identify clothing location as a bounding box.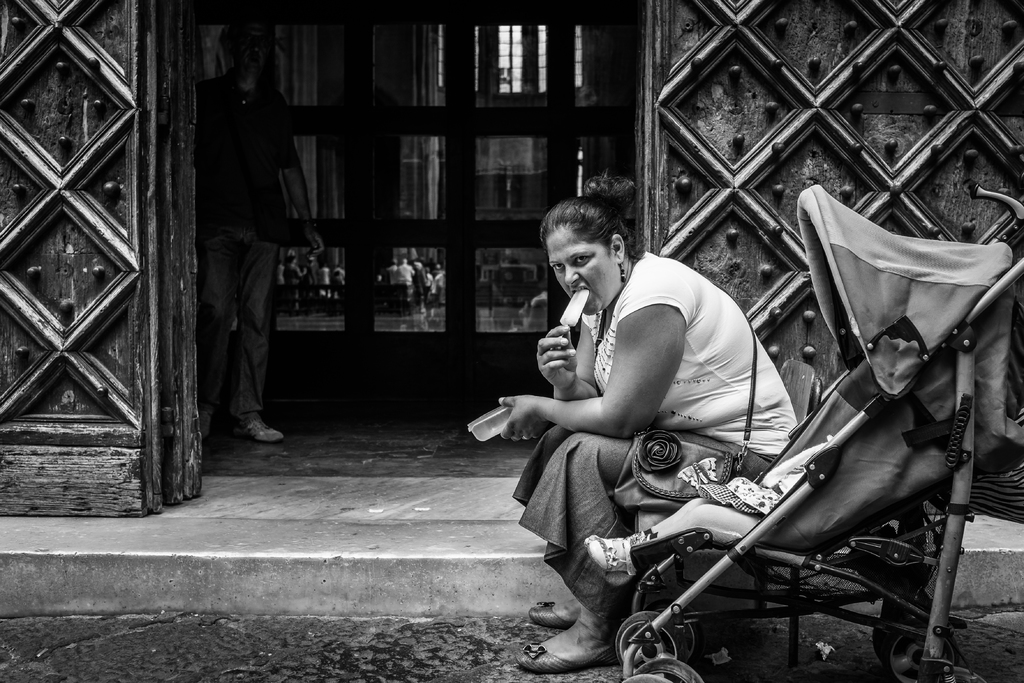
left=700, top=436, right=831, bottom=520.
